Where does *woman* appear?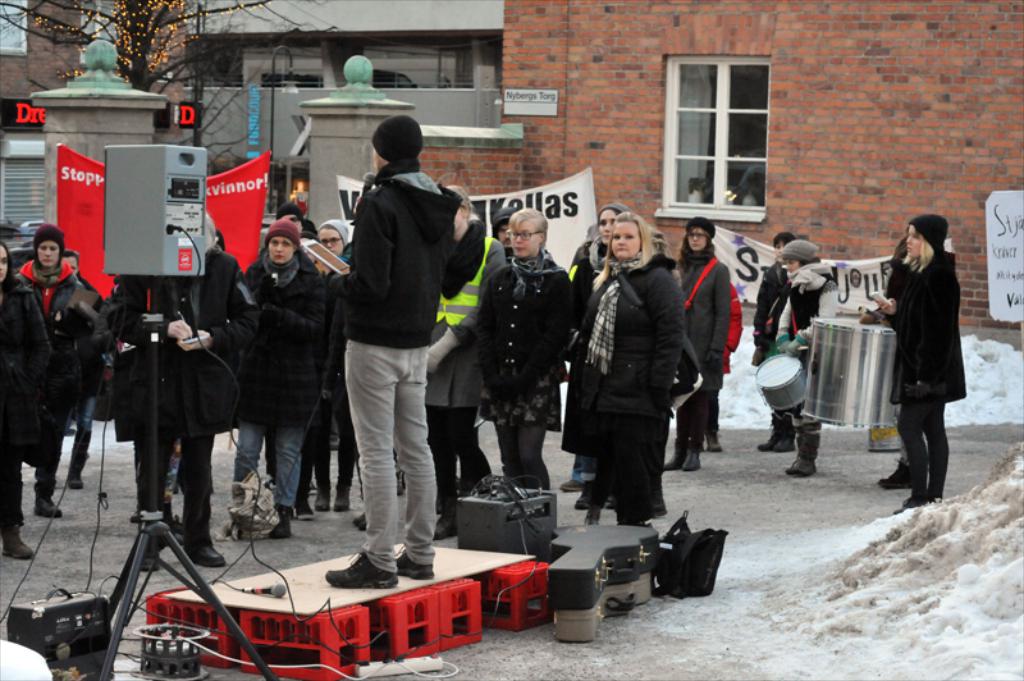
Appears at [225, 218, 325, 540].
